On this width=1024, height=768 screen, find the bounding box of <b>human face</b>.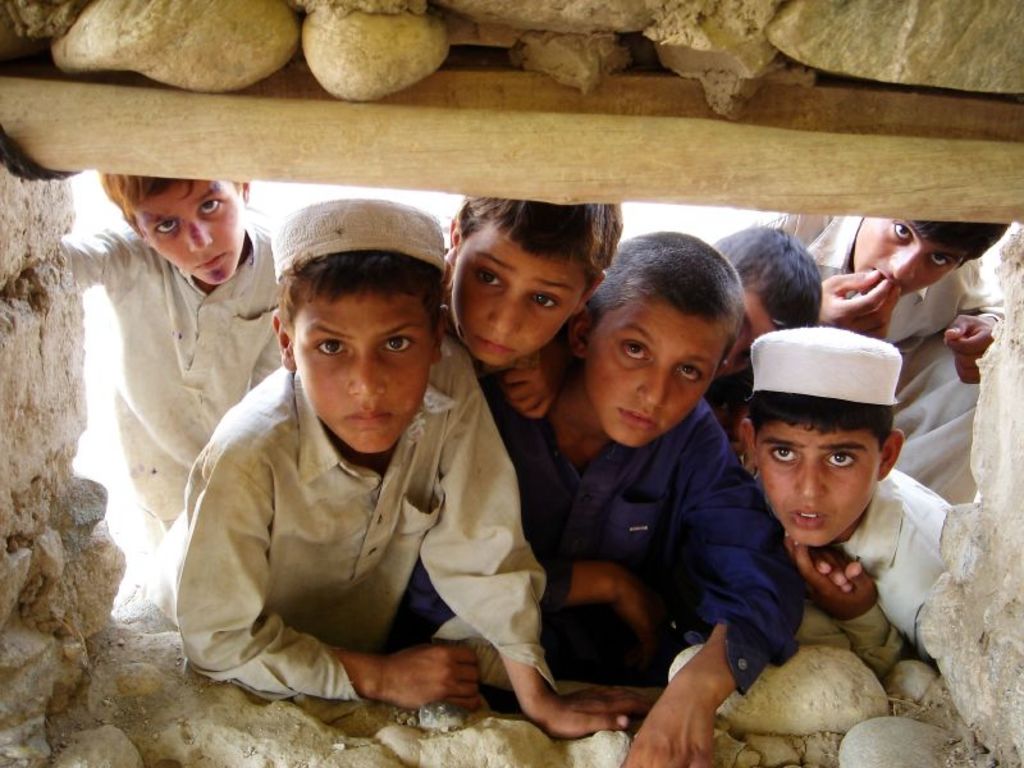
Bounding box: x1=845, y1=218, x2=975, y2=300.
